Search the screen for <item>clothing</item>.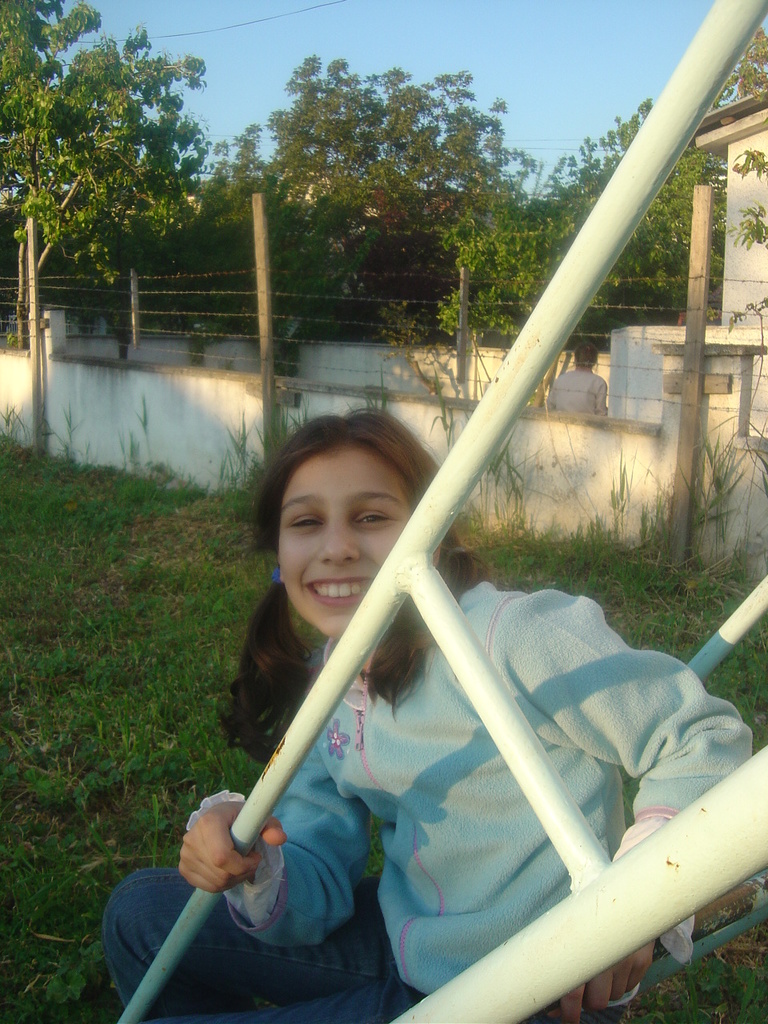
Found at (x1=100, y1=861, x2=415, y2=1023).
